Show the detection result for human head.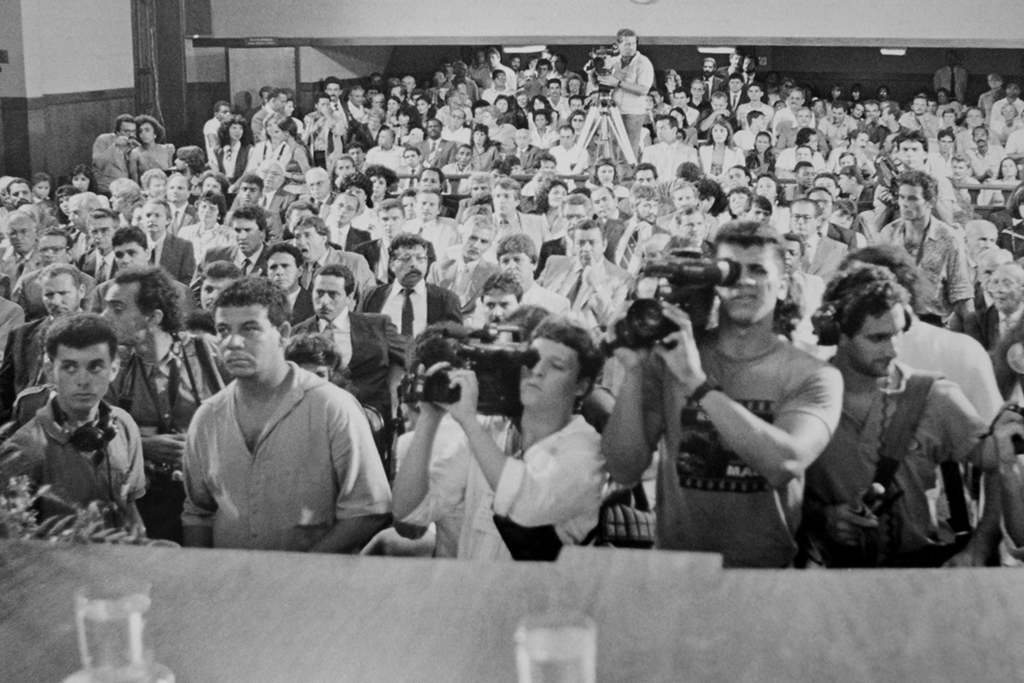
813/176/846/202.
